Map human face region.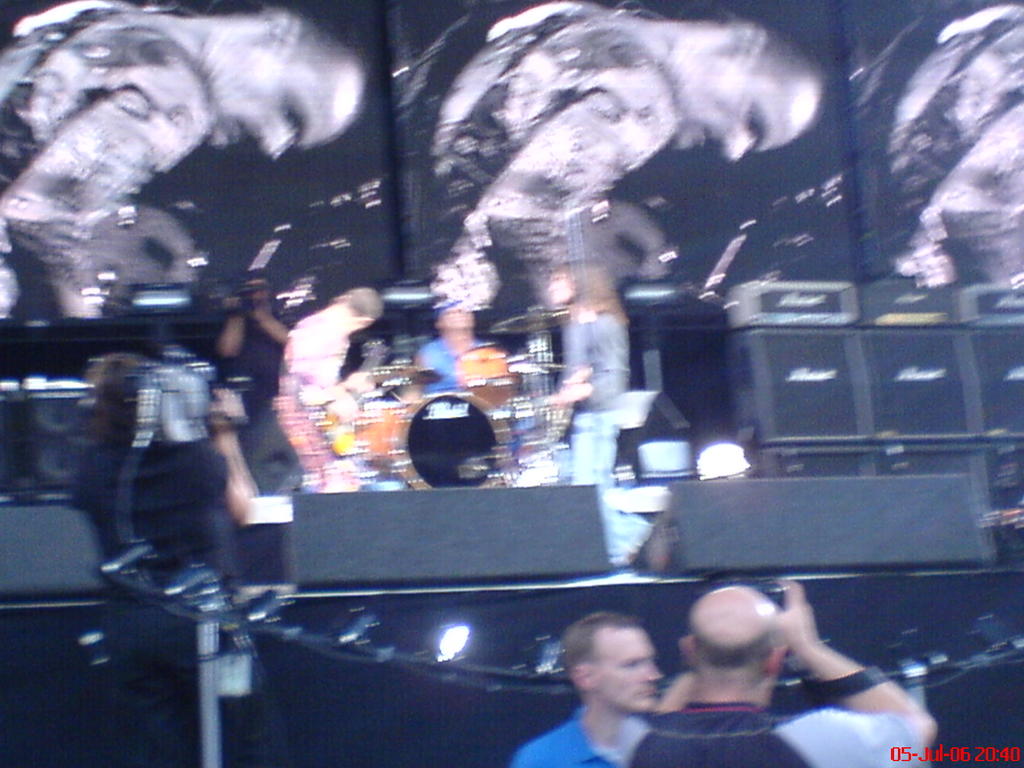
Mapped to [591,628,662,717].
